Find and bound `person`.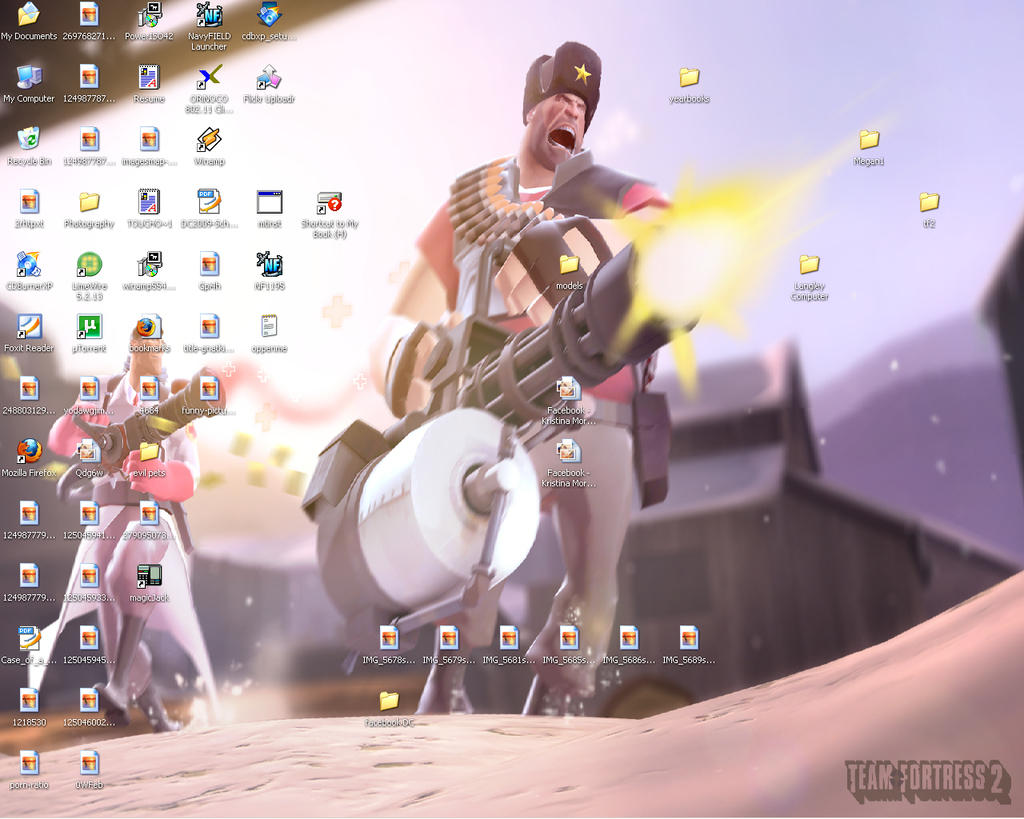
Bound: 390 66 690 641.
